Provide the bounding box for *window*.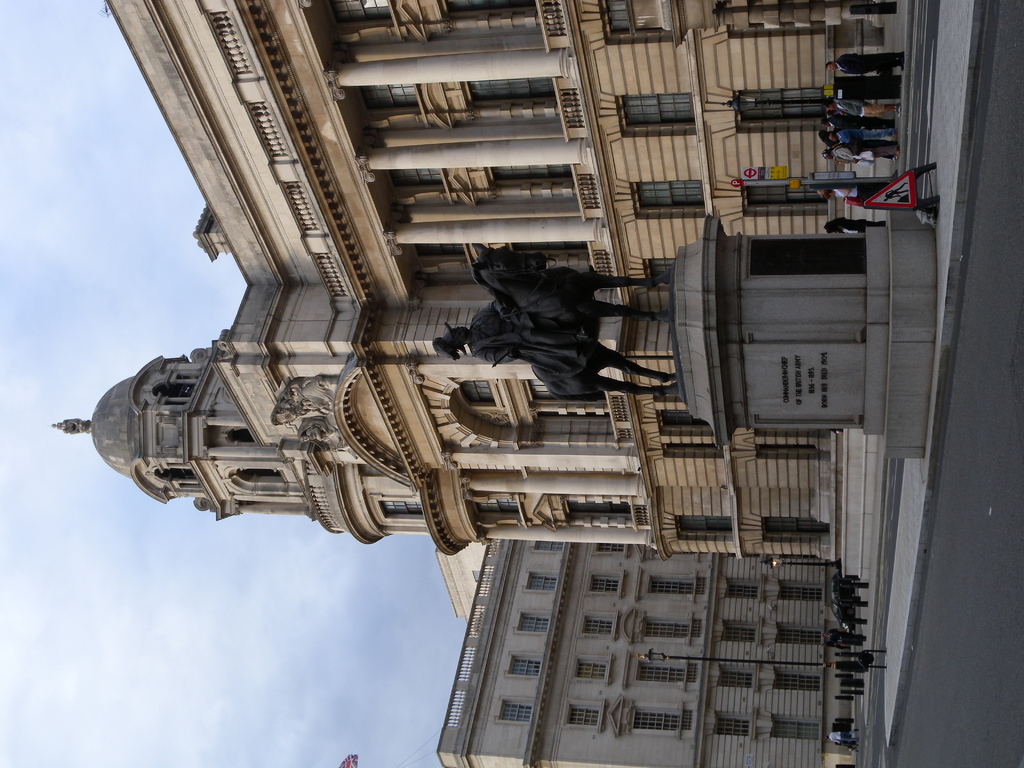
629 175 712 220.
